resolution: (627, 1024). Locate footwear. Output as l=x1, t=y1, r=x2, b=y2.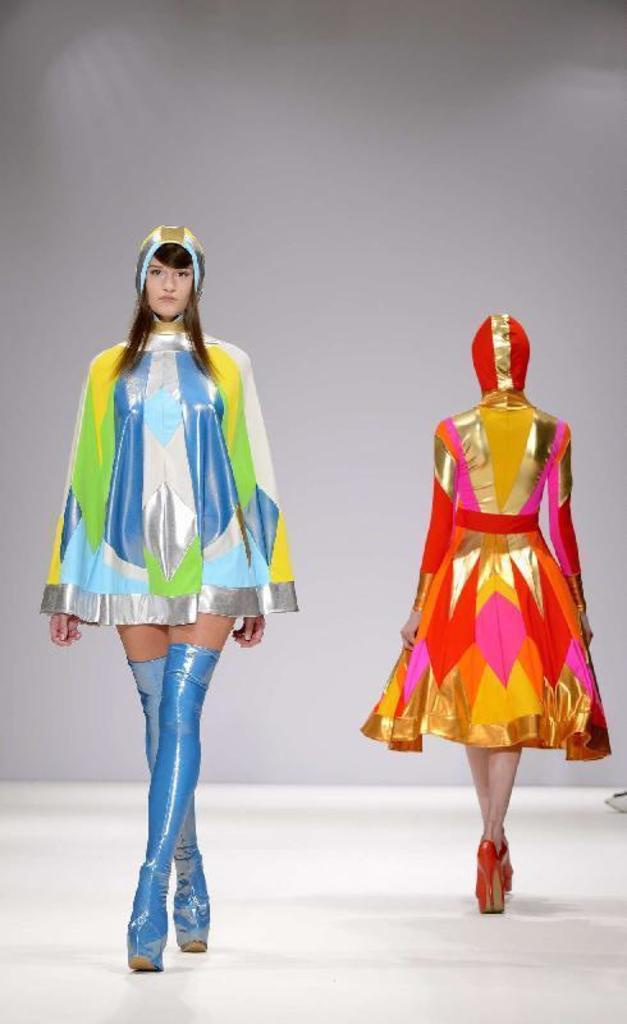
l=168, t=867, r=218, b=948.
